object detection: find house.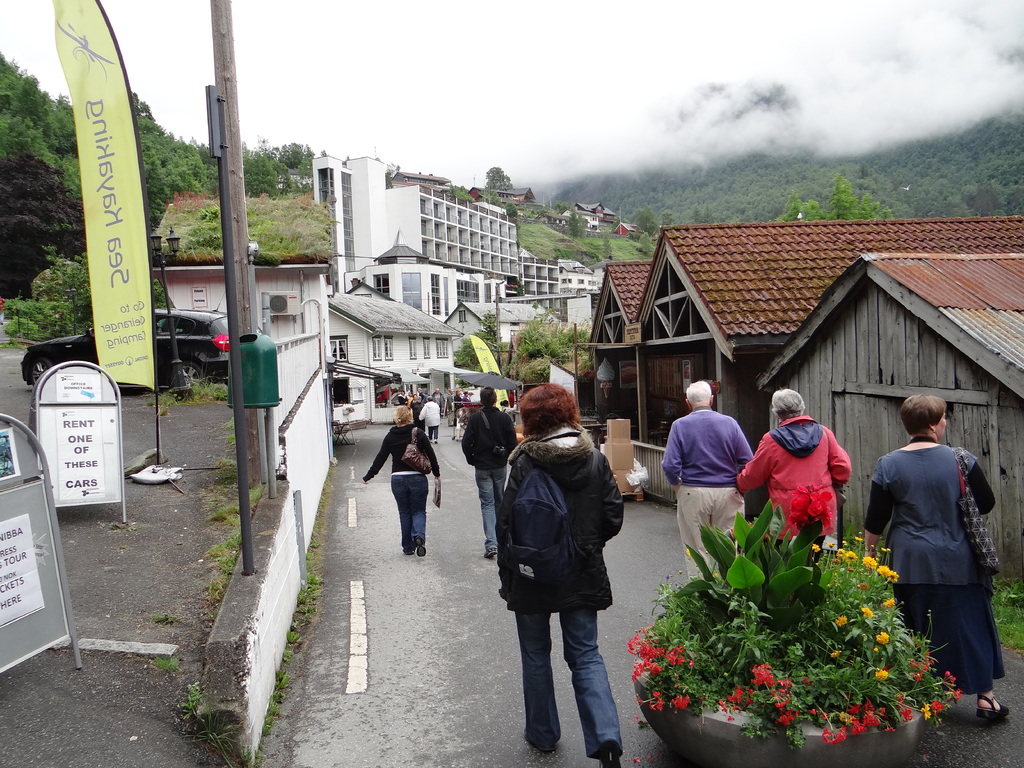
[758,256,1023,673].
